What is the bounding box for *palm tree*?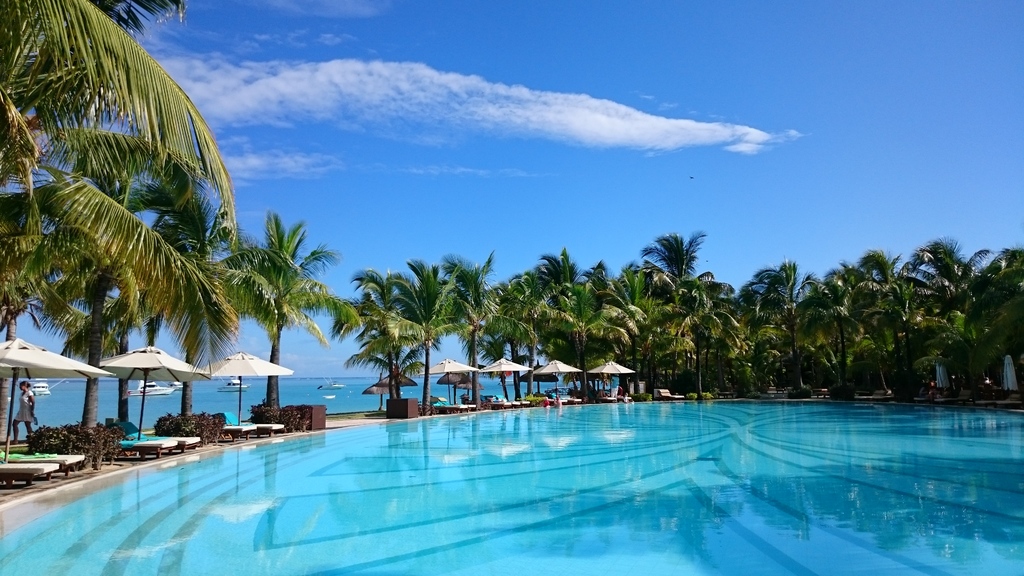
(left=803, top=274, right=861, bottom=415).
